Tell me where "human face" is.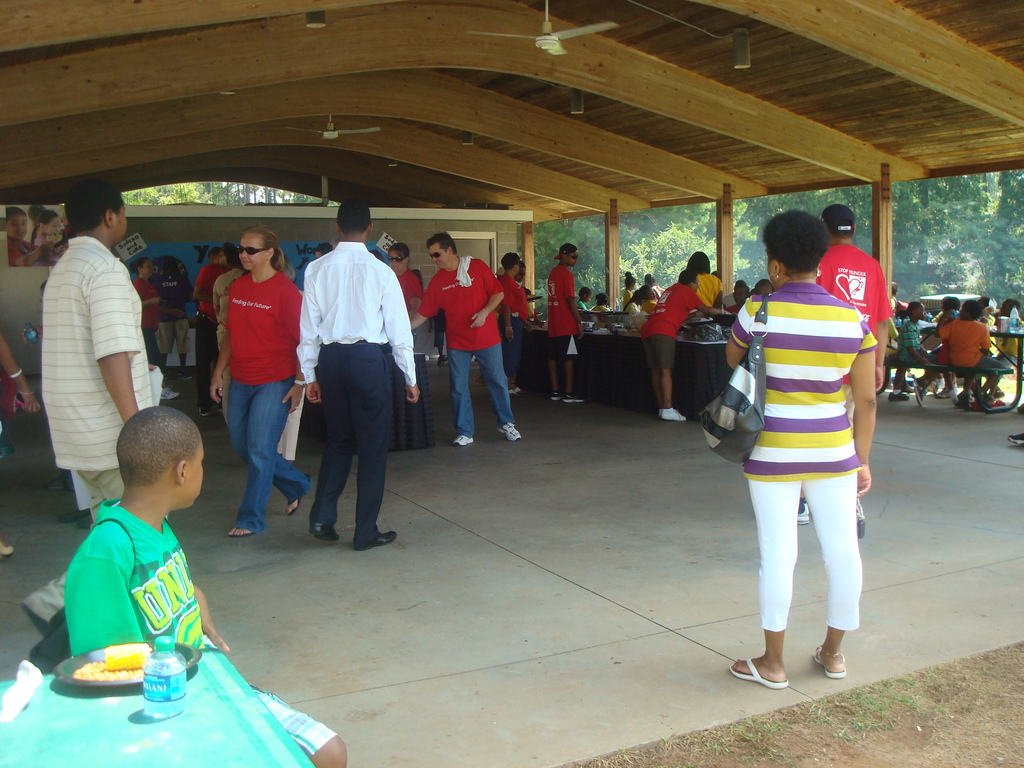
"human face" is at x1=739, y1=285, x2=740, y2=296.
